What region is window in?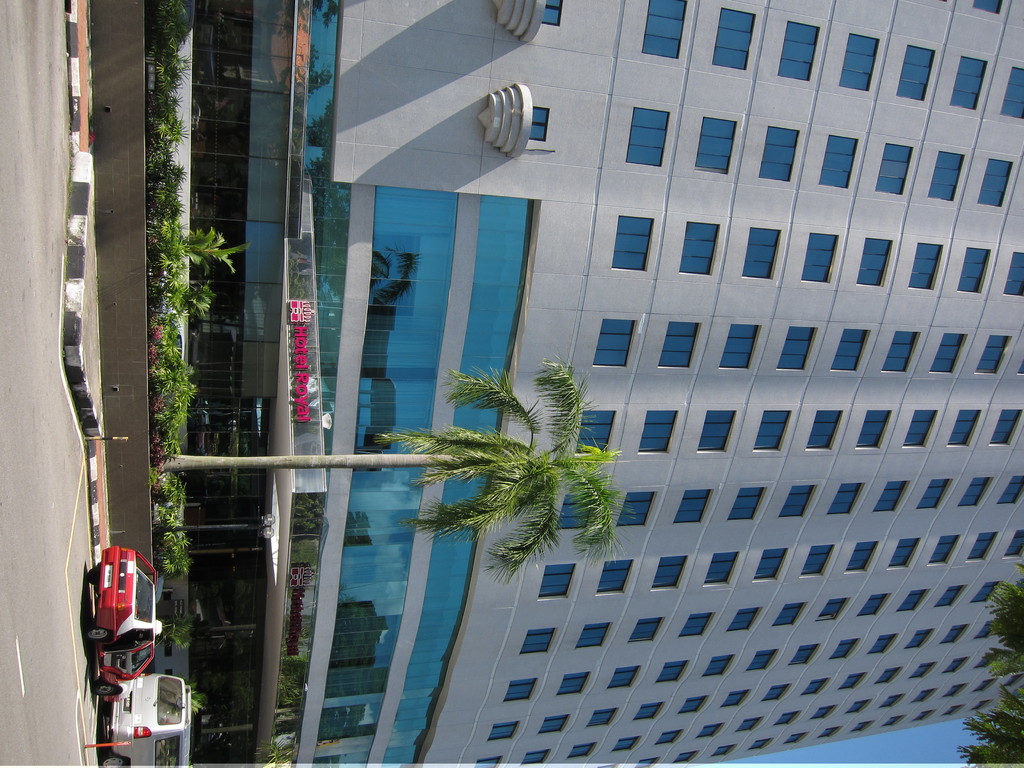
<box>482,715,526,749</box>.
